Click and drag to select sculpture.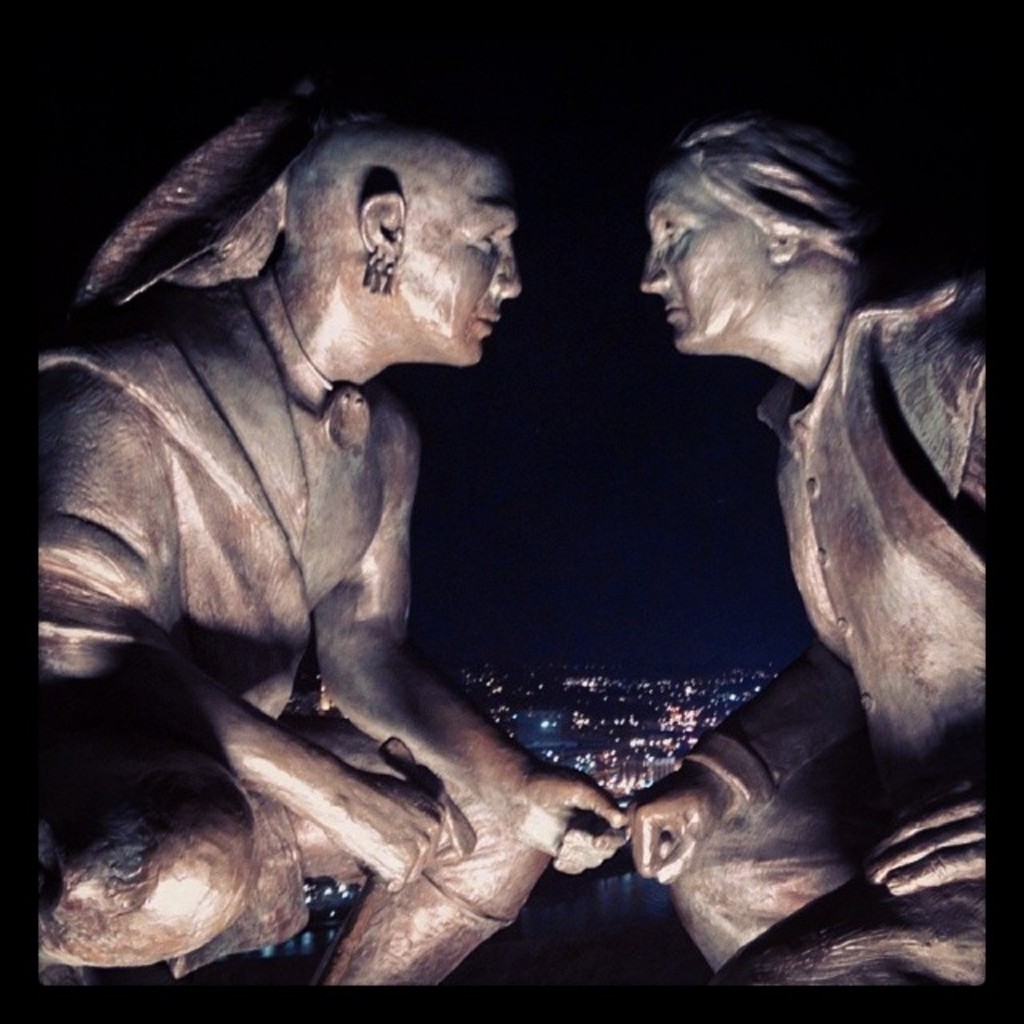
Selection: detection(11, 58, 576, 1016).
